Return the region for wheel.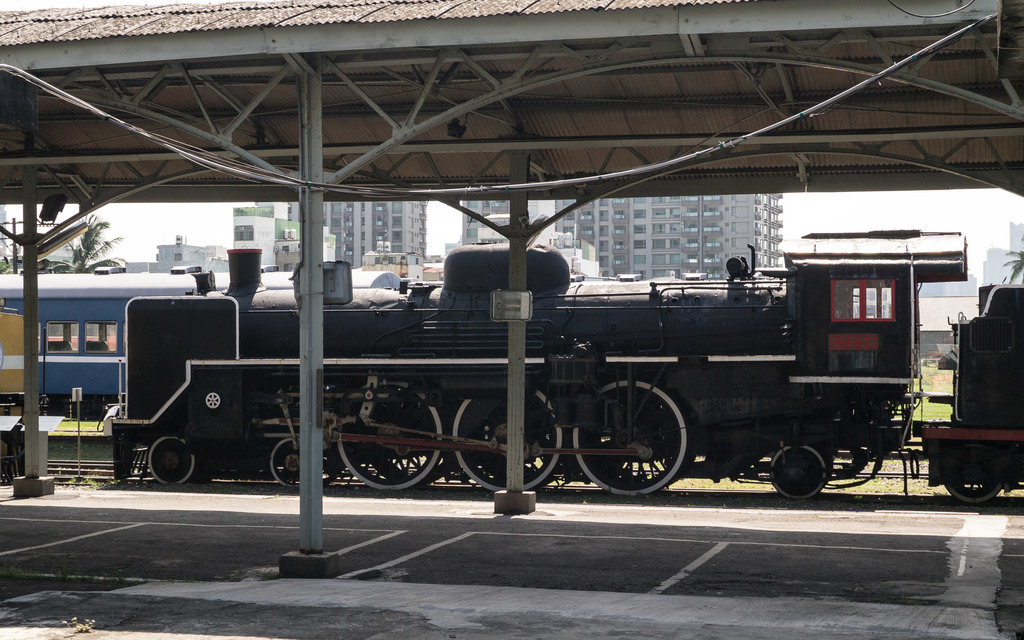
bbox=[147, 435, 195, 484].
